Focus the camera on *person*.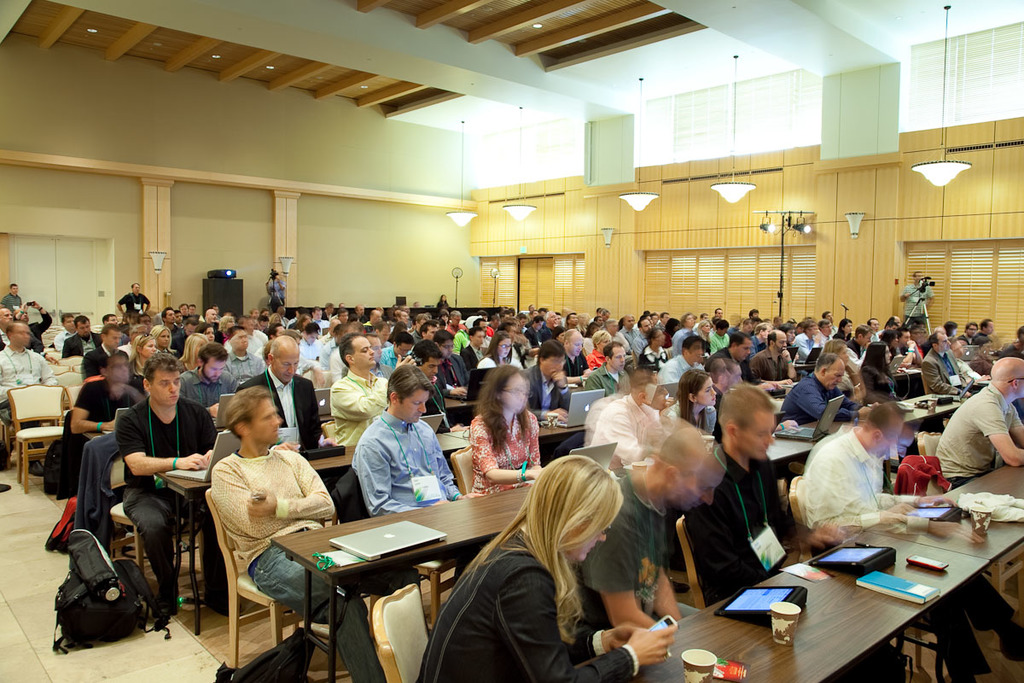
Focus region: 816:339:881:425.
